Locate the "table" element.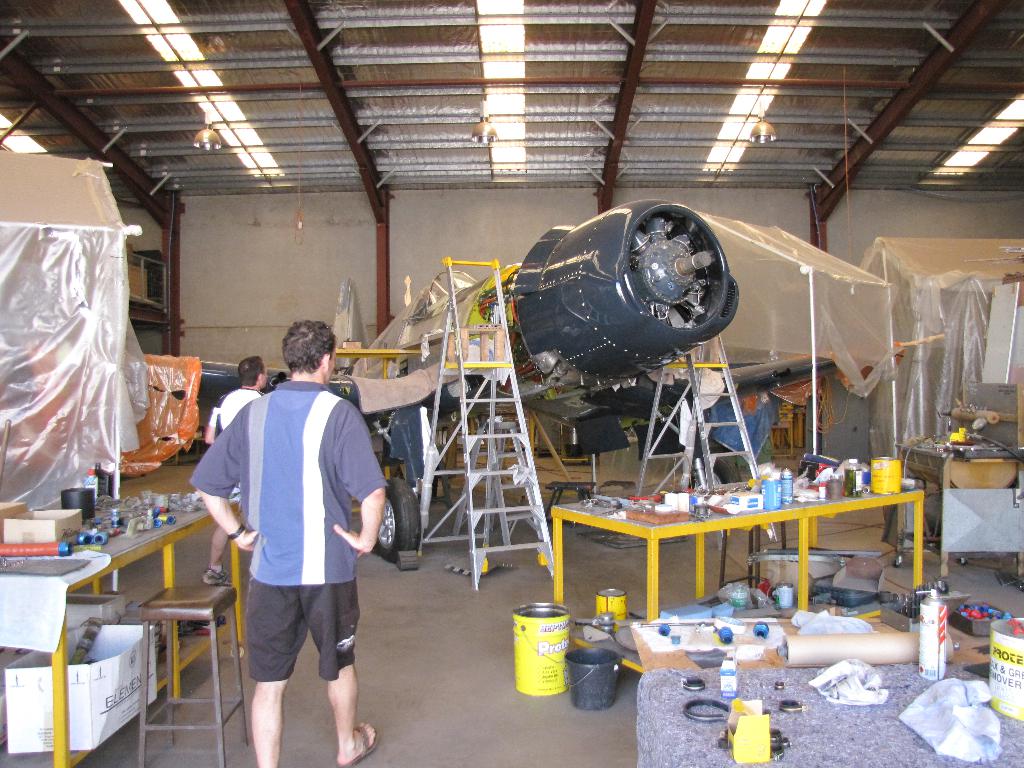
Element bbox: box(447, 338, 835, 498).
